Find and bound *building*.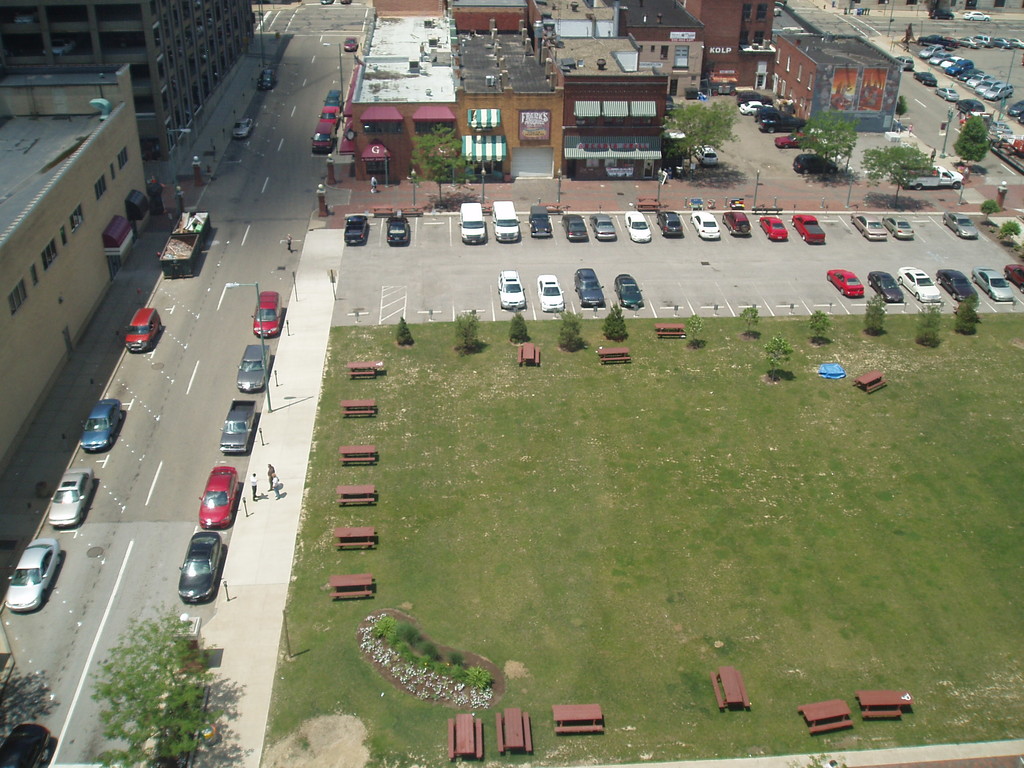
Bound: [545, 27, 666, 198].
